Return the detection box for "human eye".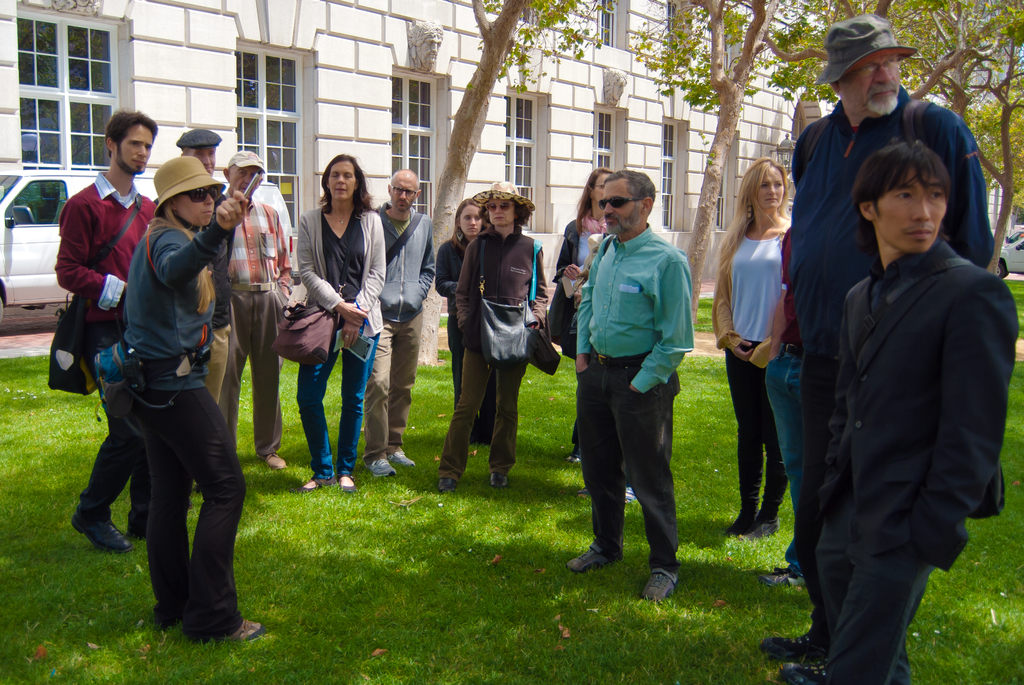
858, 63, 874, 74.
